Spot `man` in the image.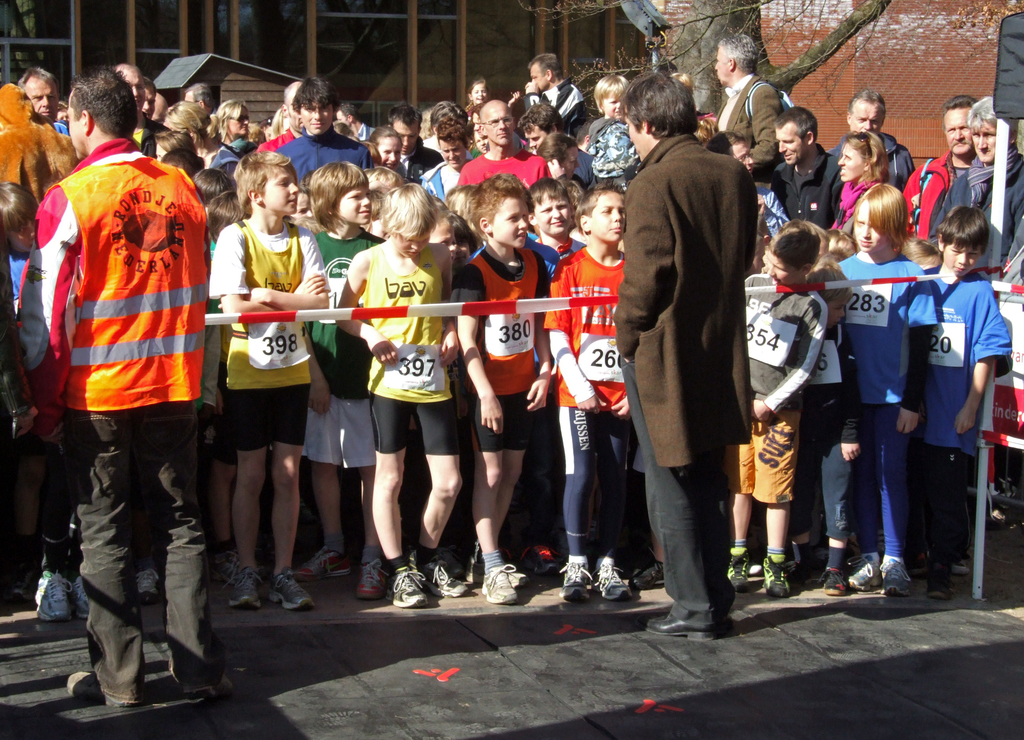
`man` found at bbox(939, 95, 1023, 270).
